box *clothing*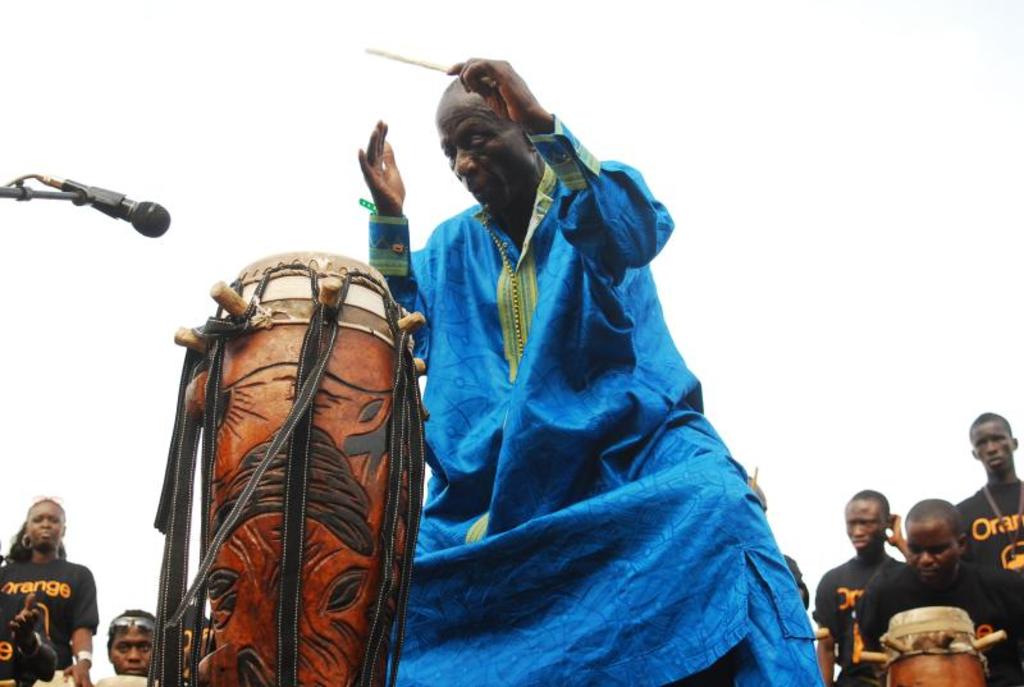
954 472 1023 644
